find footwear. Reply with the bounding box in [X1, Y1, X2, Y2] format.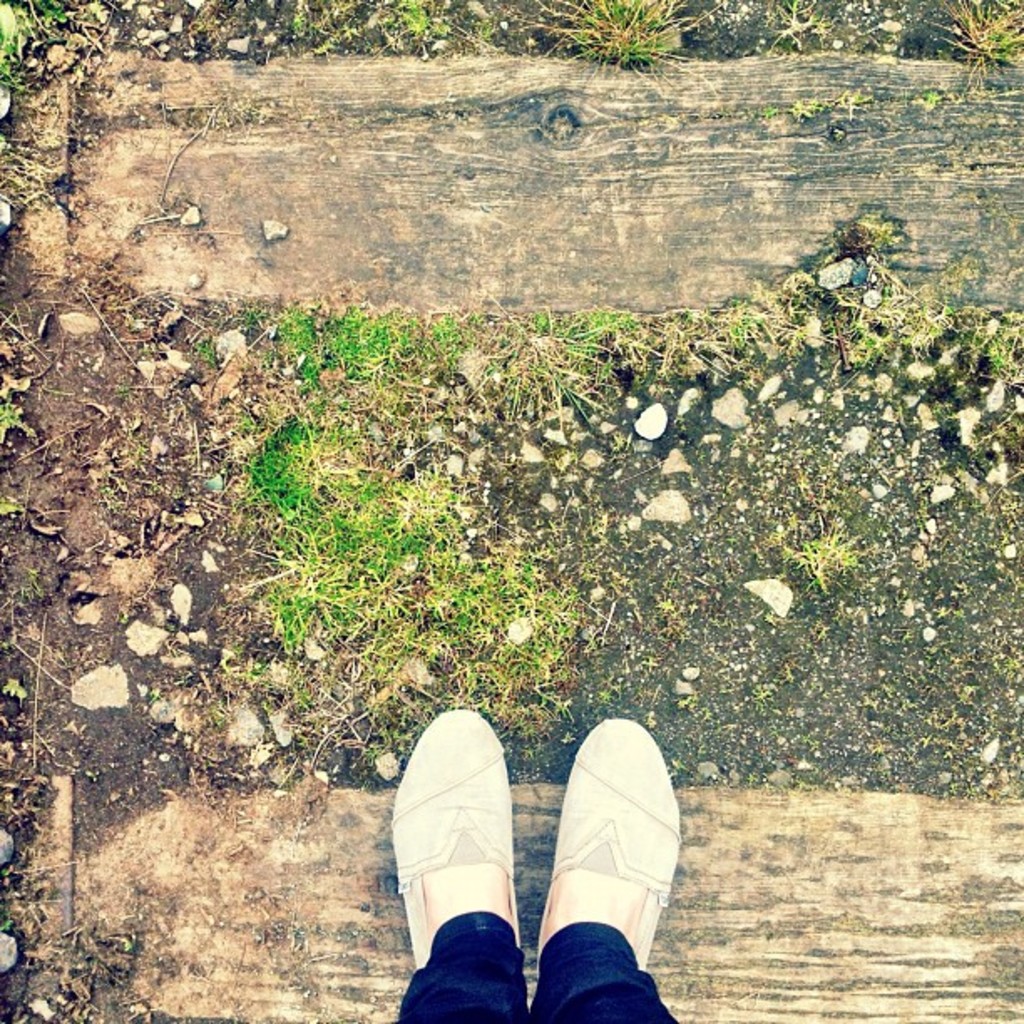
[544, 718, 676, 1006].
